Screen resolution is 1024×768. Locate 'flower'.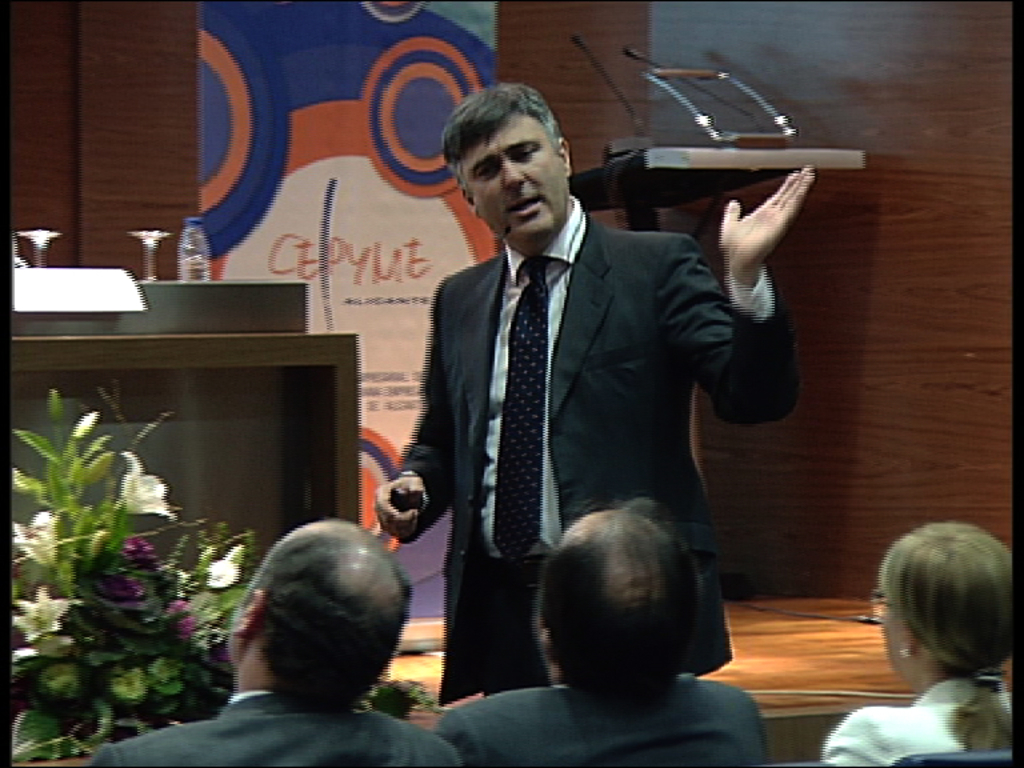
<bbox>12, 507, 59, 569</bbox>.
